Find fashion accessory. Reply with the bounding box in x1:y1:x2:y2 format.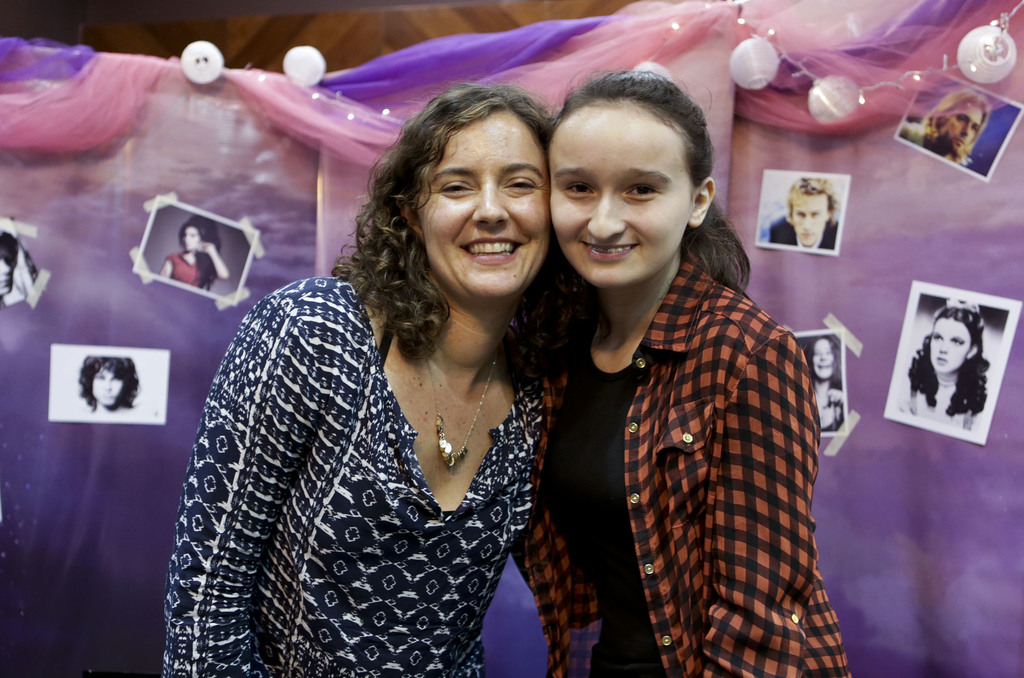
417:343:499:472.
